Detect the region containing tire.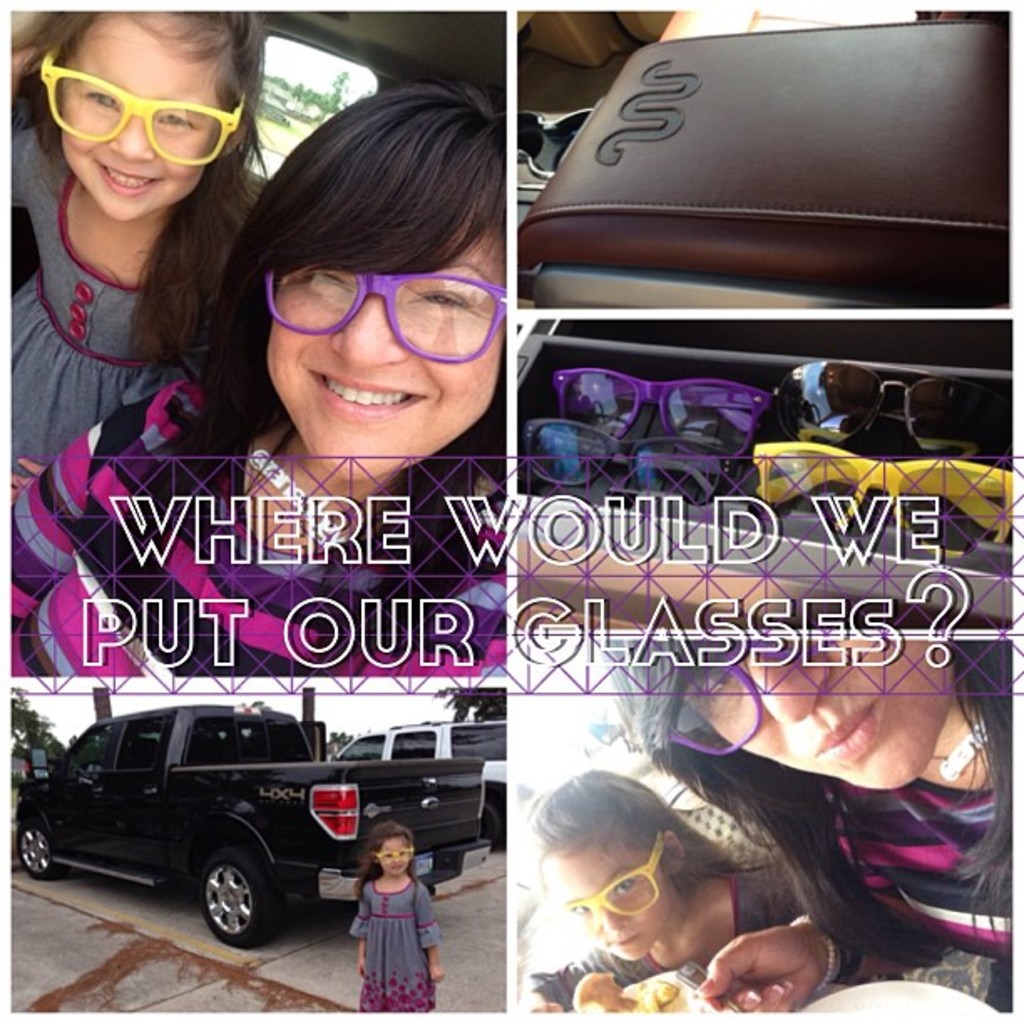
detection(479, 796, 514, 848).
